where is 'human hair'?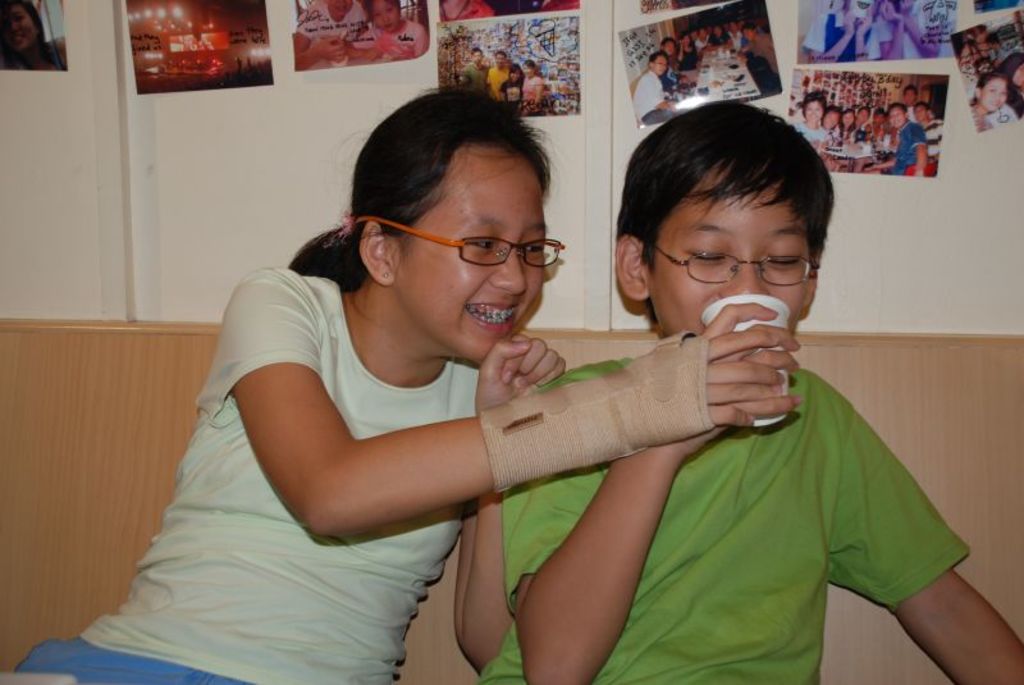
box=[978, 74, 1007, 88].
